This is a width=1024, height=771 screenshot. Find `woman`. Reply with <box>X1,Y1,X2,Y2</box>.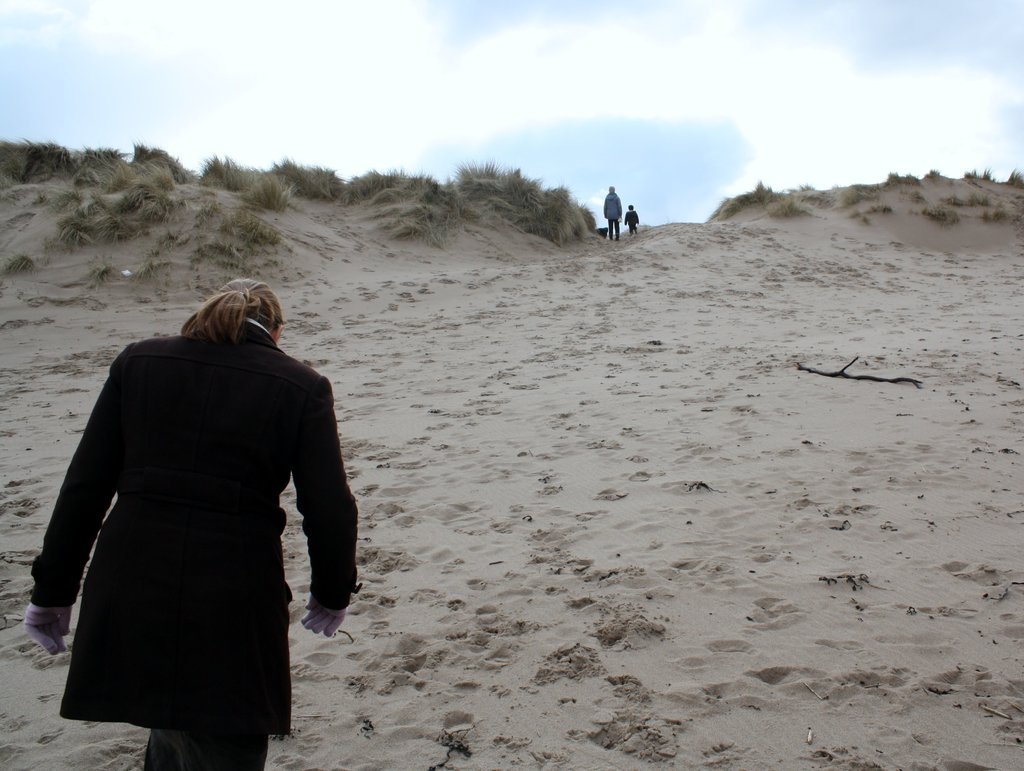
<box>28,262,339,750</box>.
